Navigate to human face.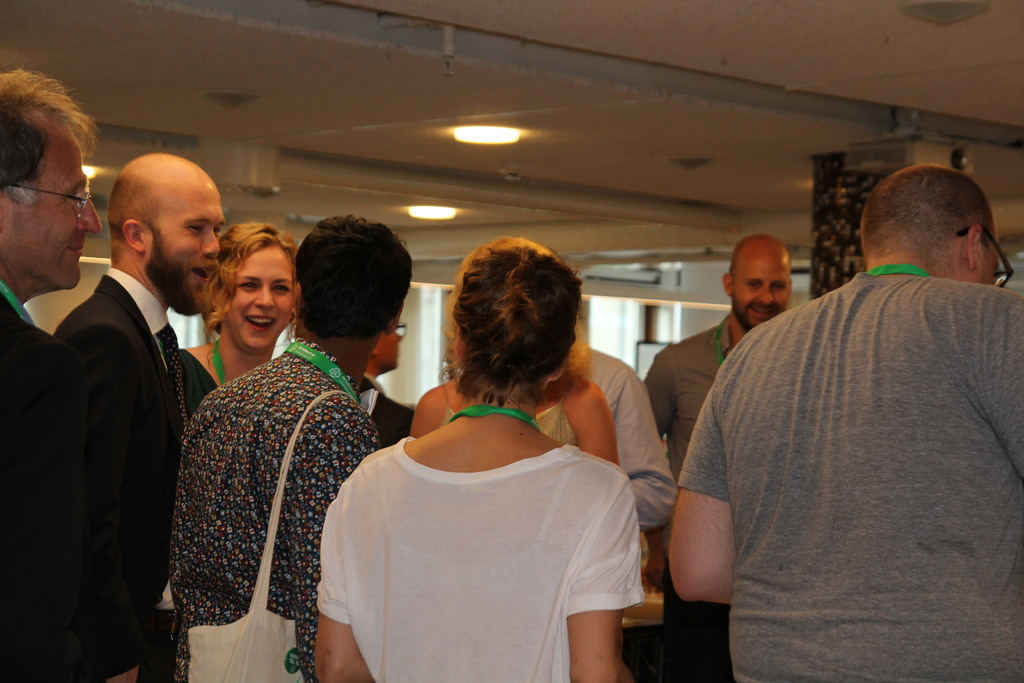
Navigation target: x1=229, y1=244, x2=294, y2=349.
